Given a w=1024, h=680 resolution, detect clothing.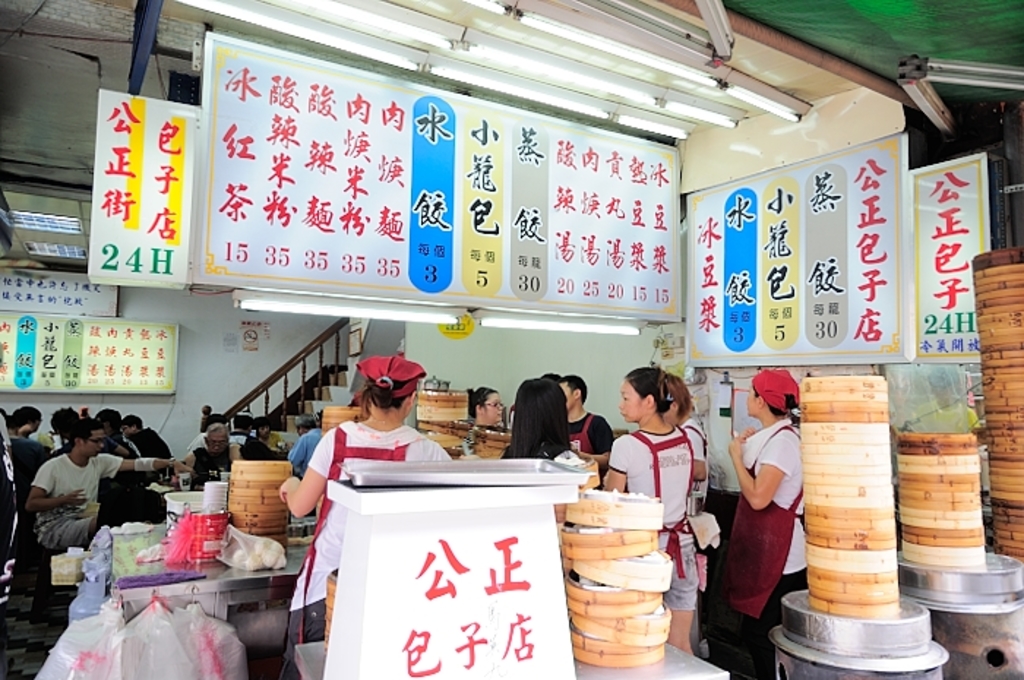
box(18, 442, 113, 572).
